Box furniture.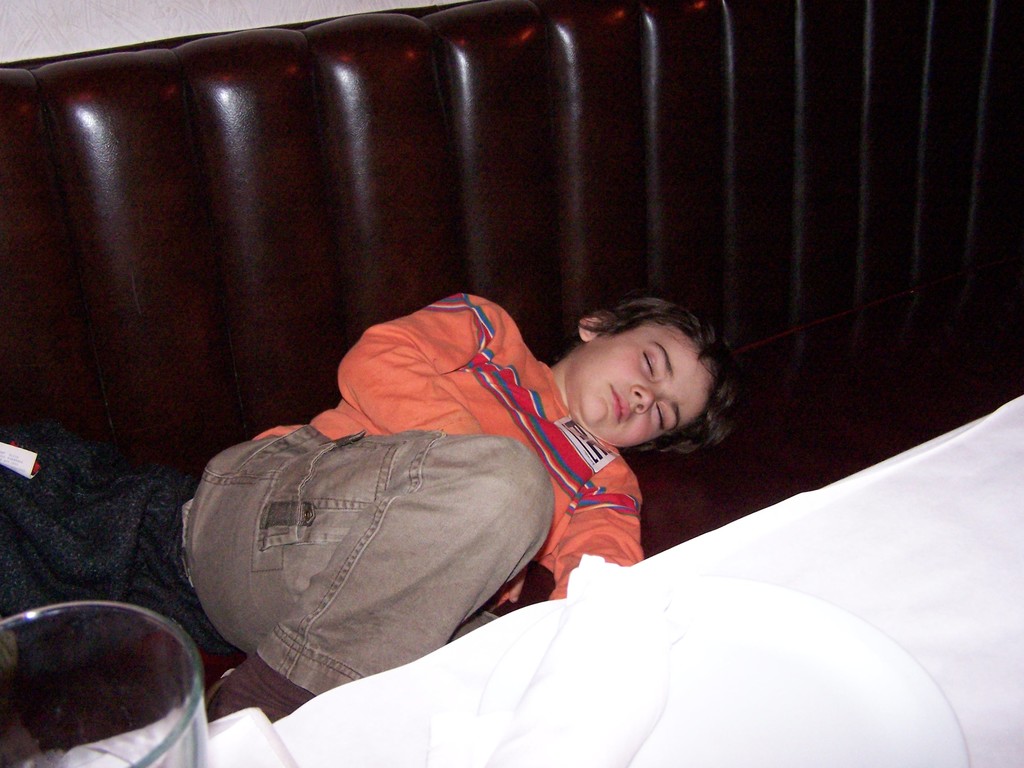
box=[0, 0, 1023, 767].
